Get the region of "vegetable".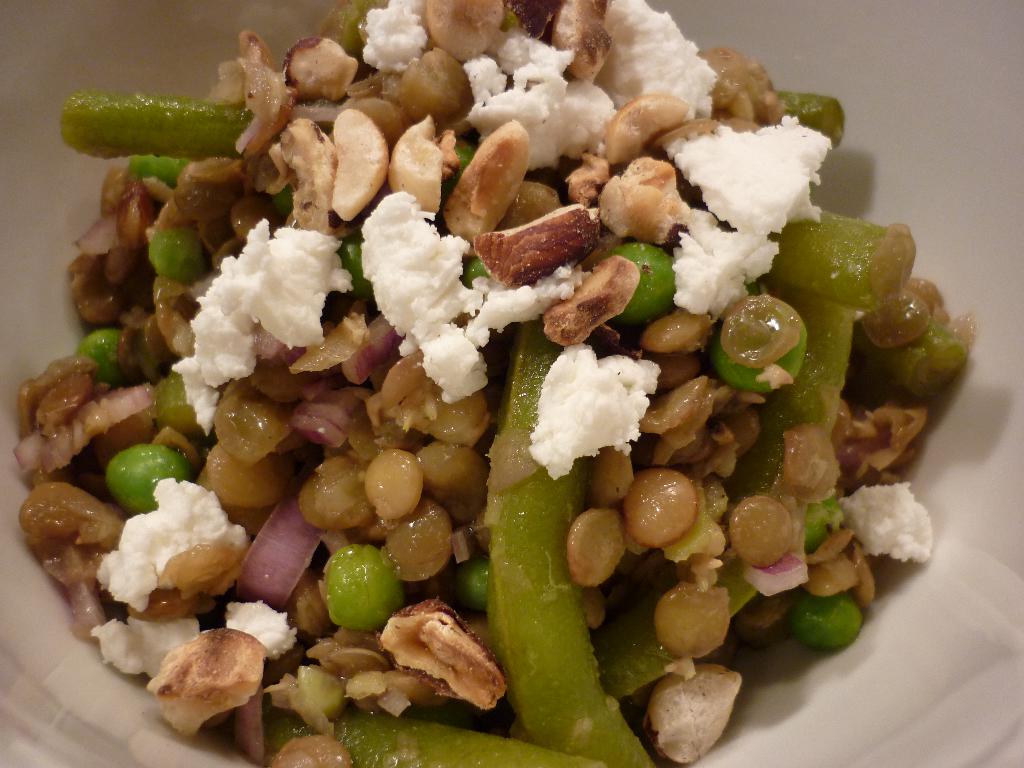
(x1=12, y1=377, x2=150, y2=475).
